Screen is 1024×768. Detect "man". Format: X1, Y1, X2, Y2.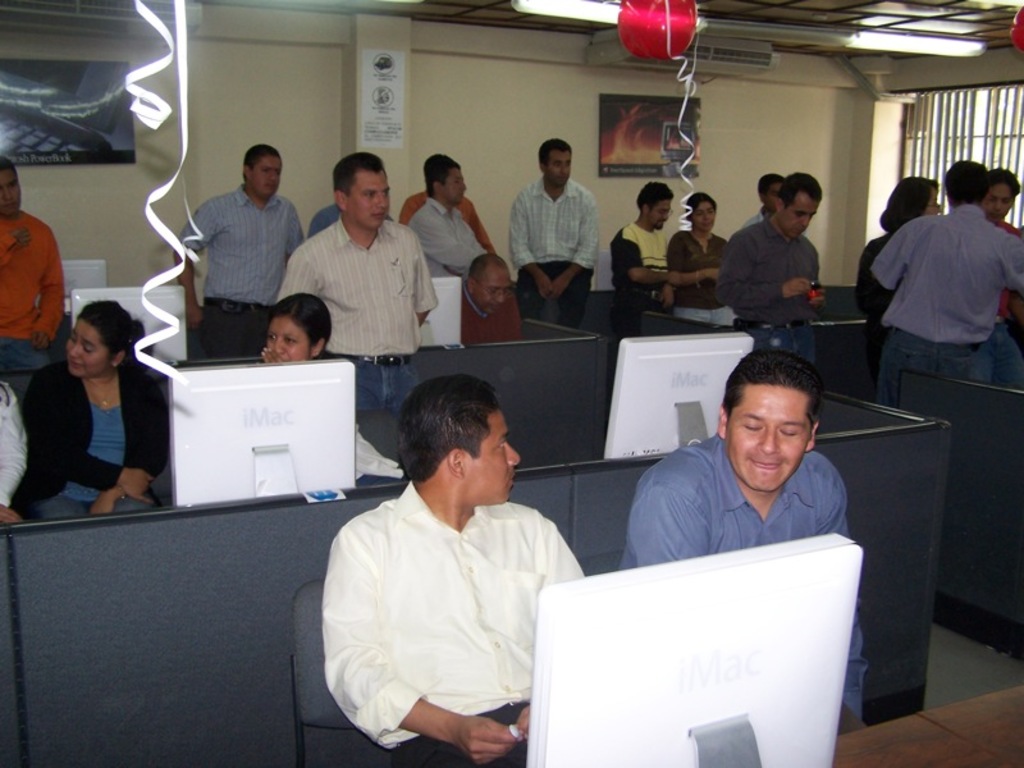
620, 349, 870, 730.
